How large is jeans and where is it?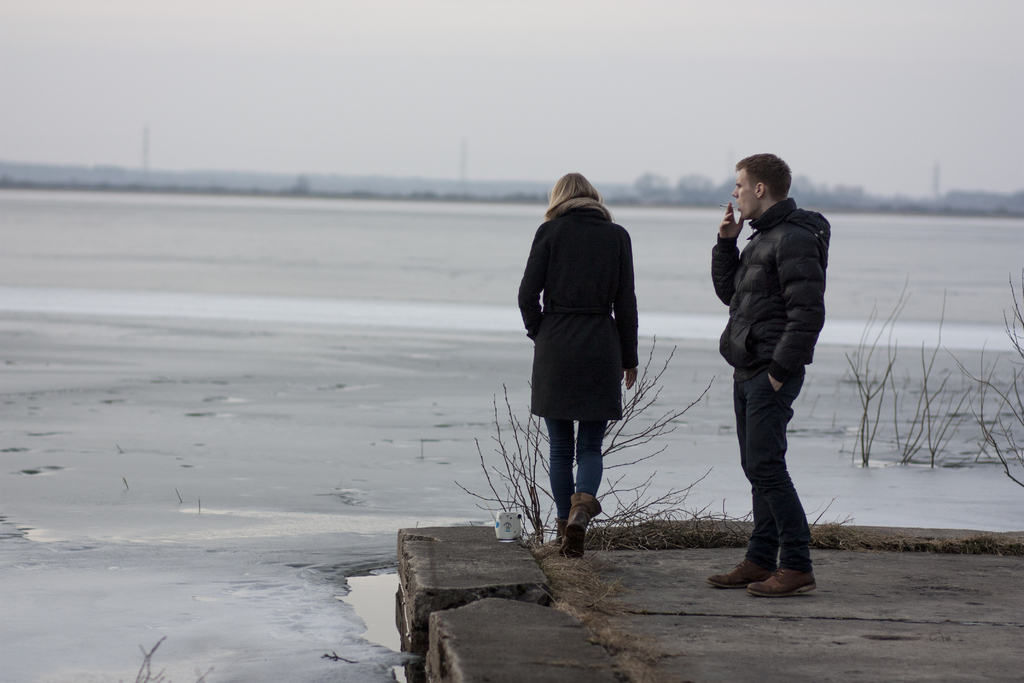
Bounding box: box=[740, 376, 811, 568].
